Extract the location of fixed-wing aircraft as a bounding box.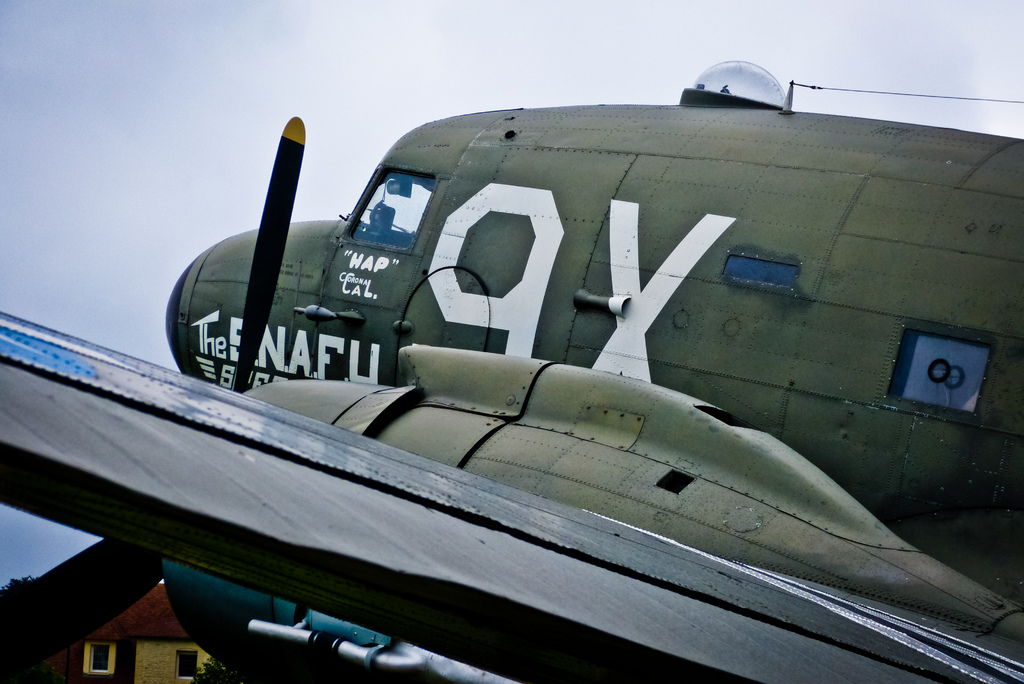
l=0, t=61, r=1023, b=683.
